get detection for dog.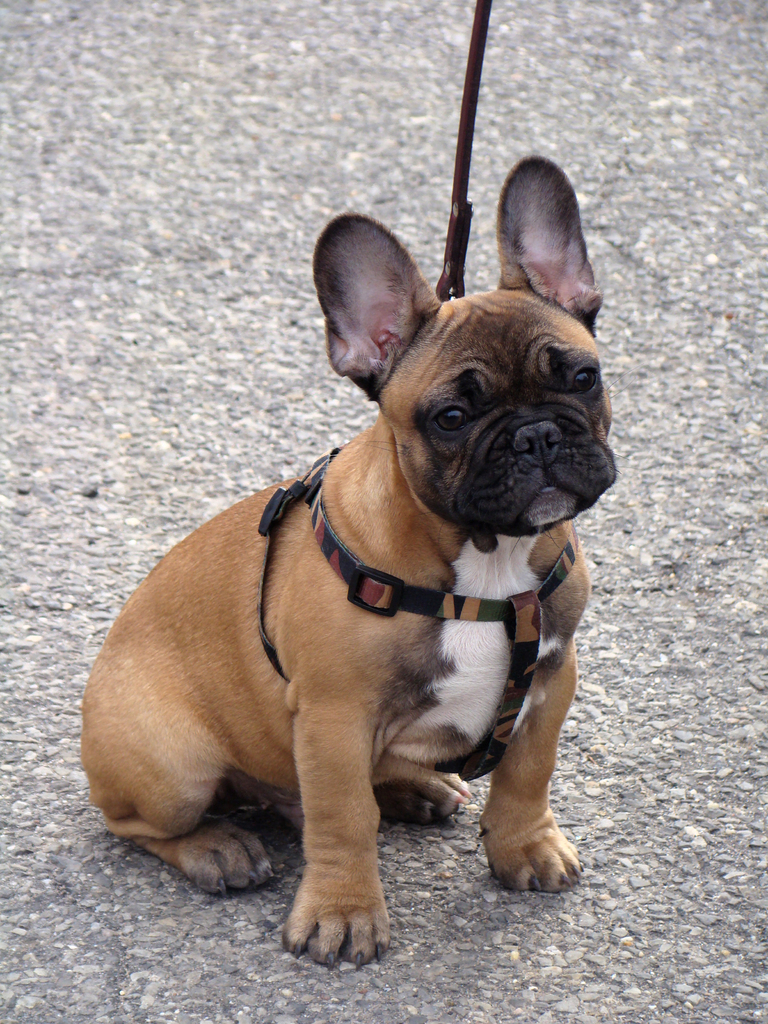
Detection: bbox=(76, 156, 618, 972).
